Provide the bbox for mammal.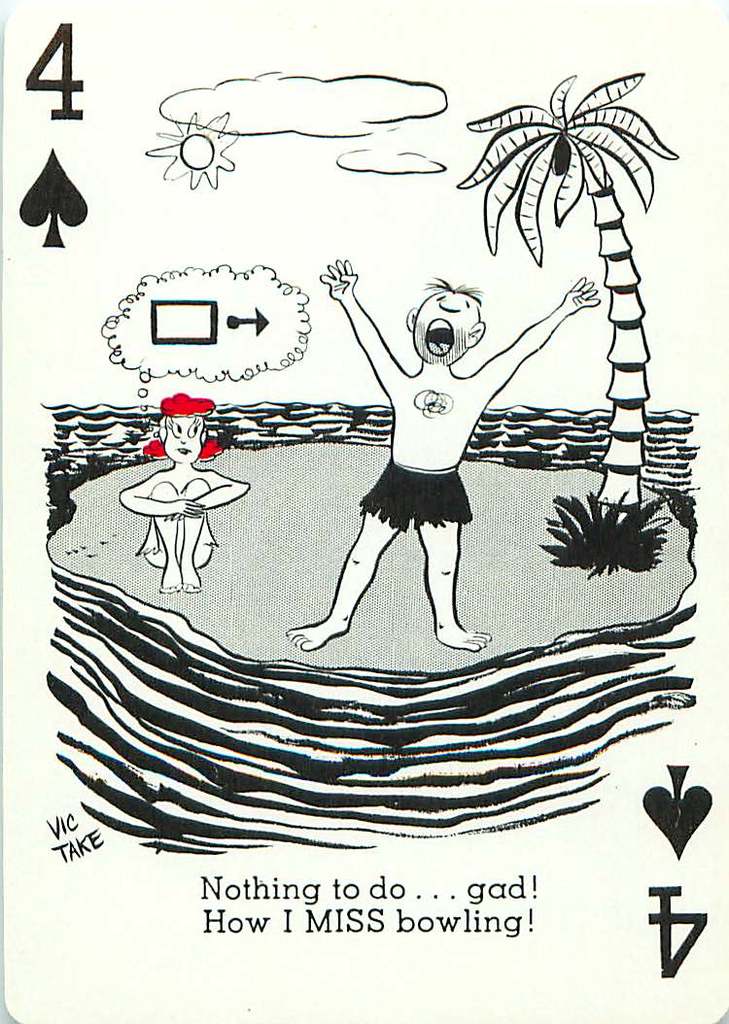
<box>269,250,619,674</box>.
